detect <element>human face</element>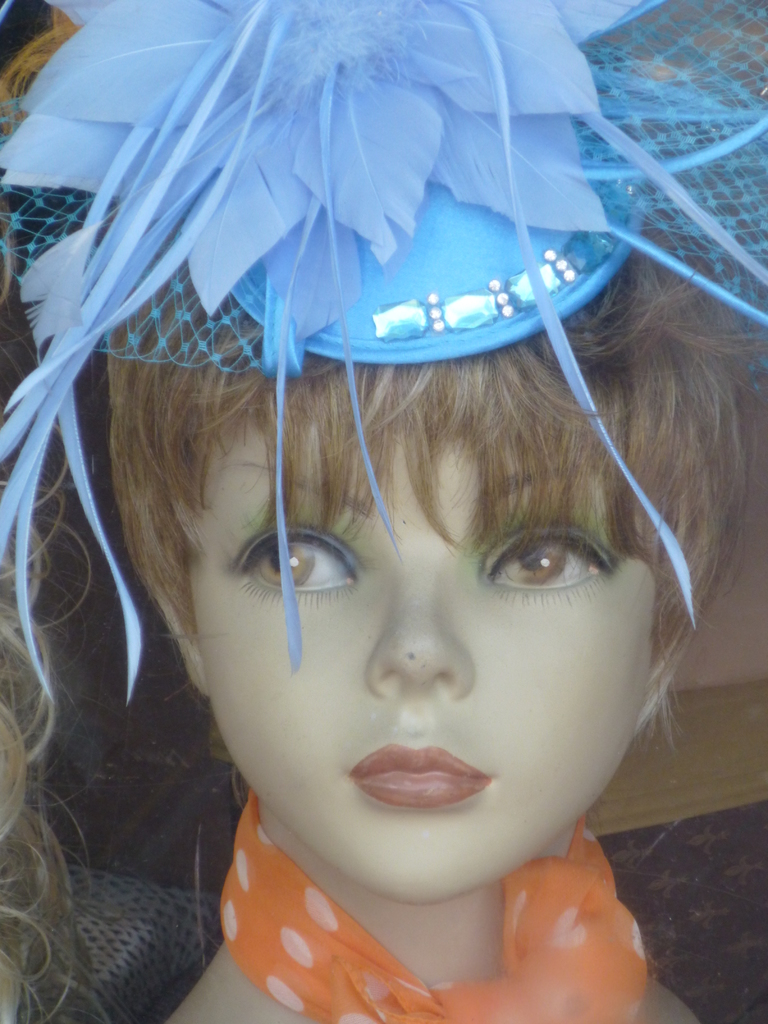
detection(176, 417, 659, 904)
